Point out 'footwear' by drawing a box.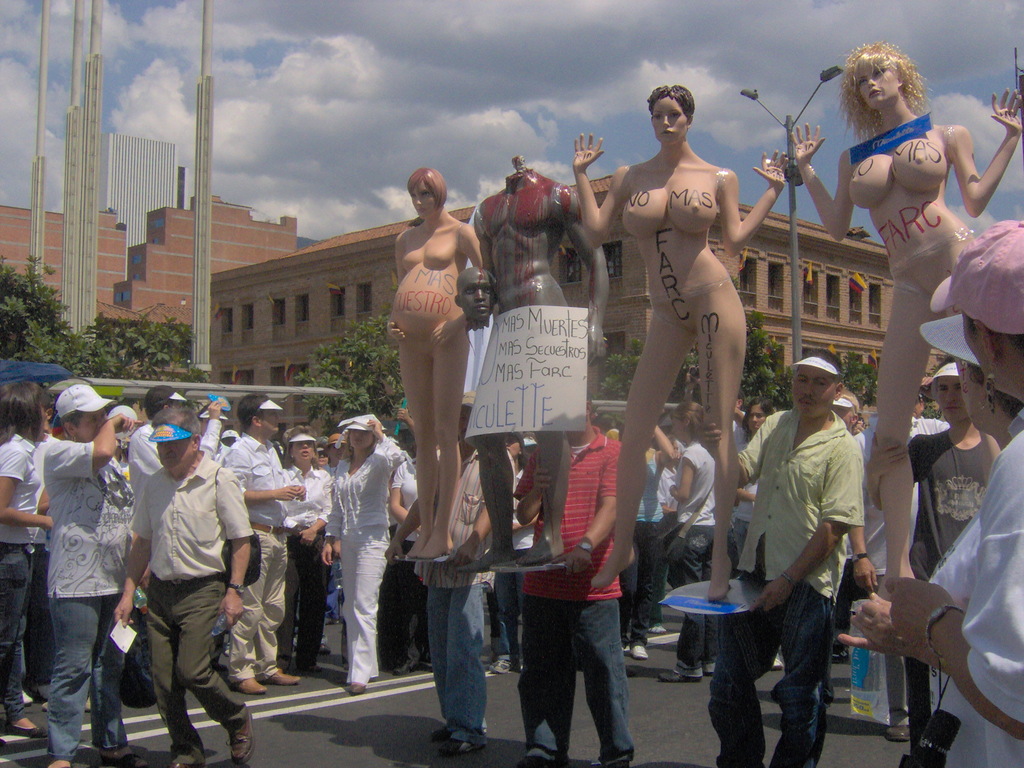
locate(298, 663, 320, 670).
